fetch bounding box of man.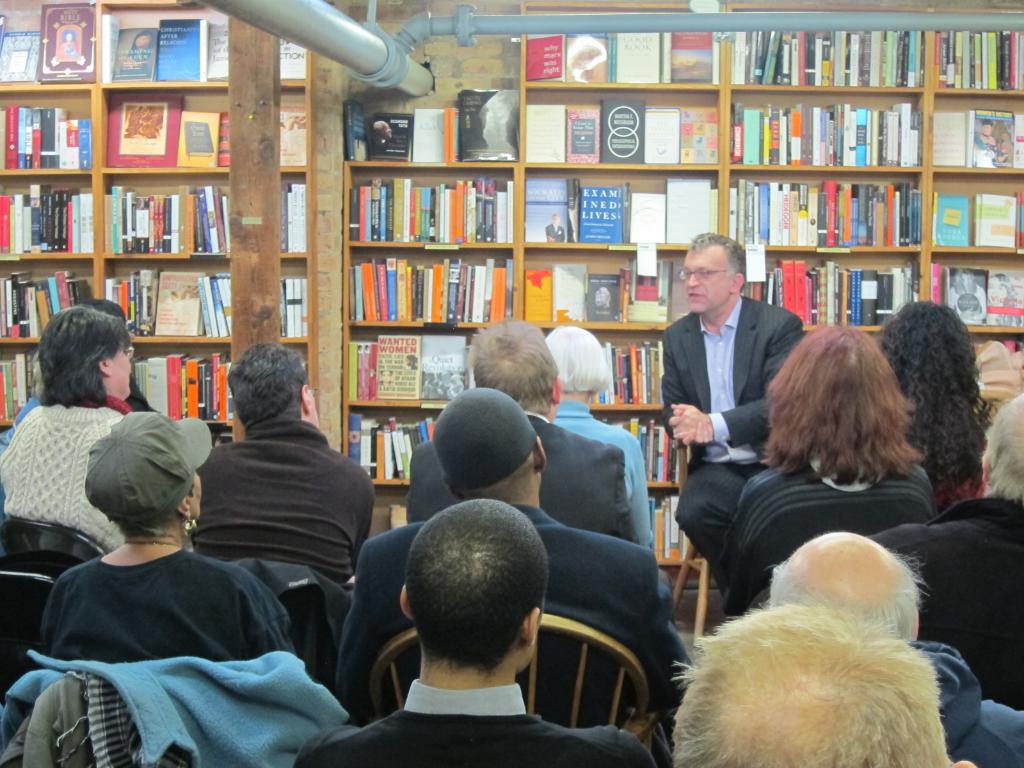
Bbox: bbox=(403, 320, 641, 545).
